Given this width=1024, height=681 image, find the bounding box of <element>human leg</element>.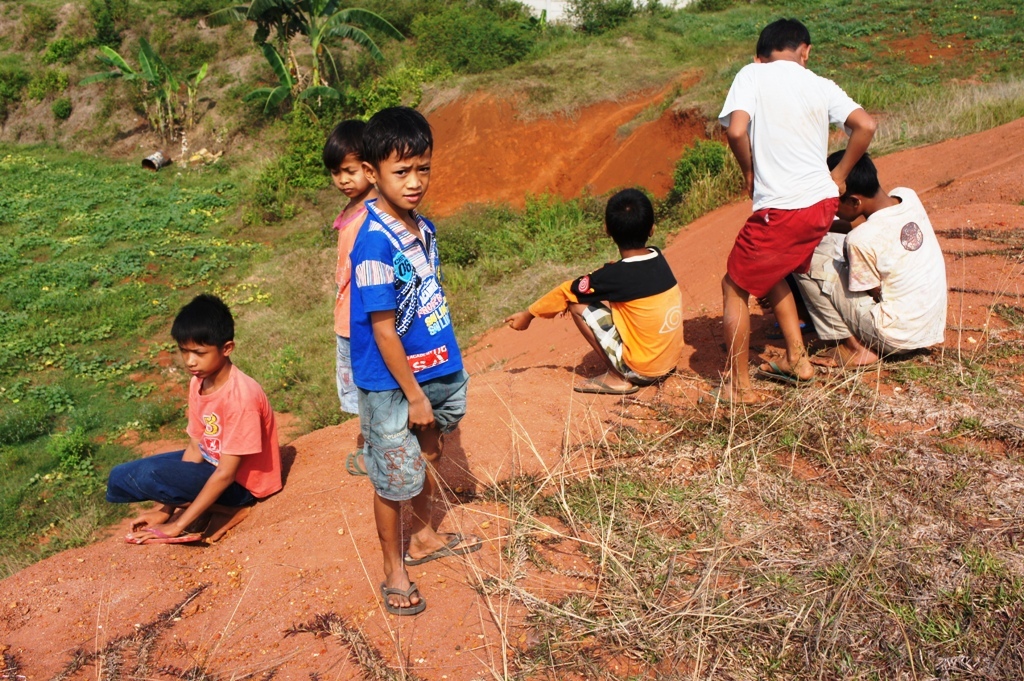
left=134, top=461, right=253, bottom=538.
